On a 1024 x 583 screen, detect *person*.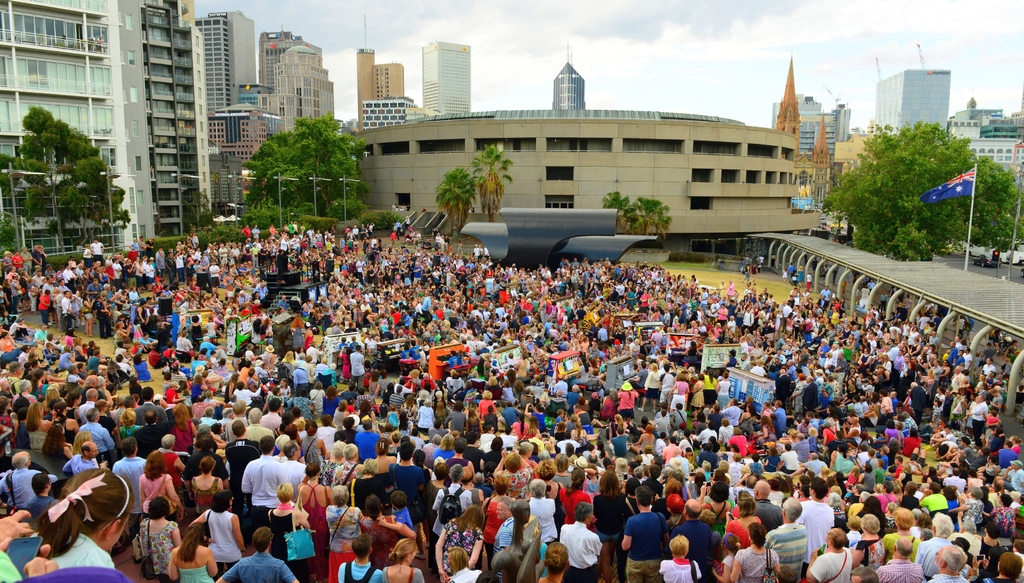
bbox(973, 518, 1010, 572).
